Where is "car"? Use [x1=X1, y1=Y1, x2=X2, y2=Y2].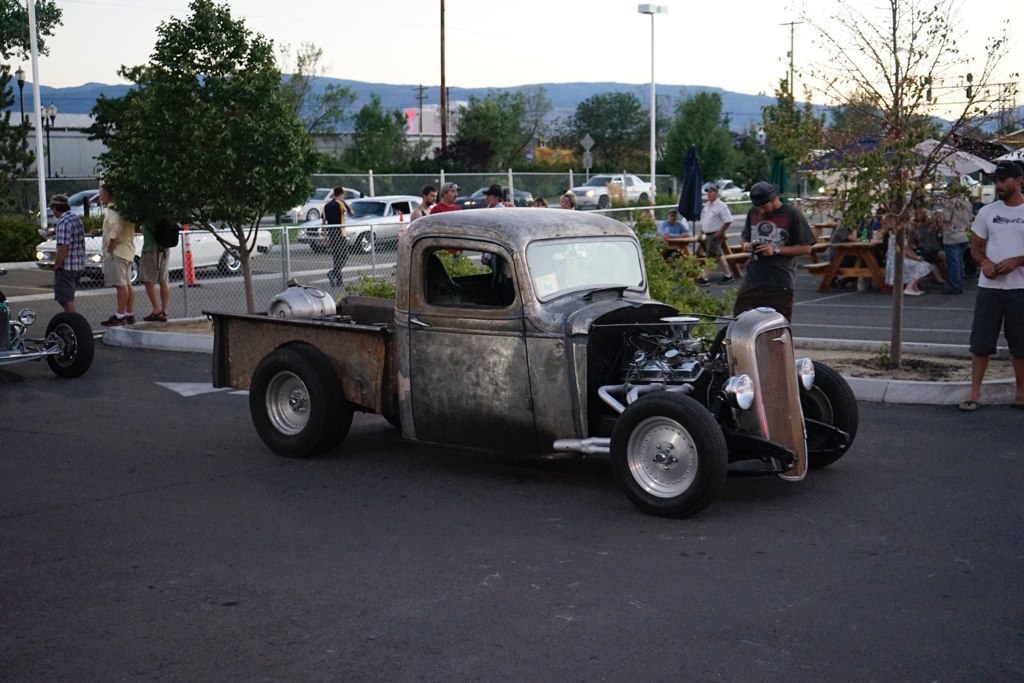
[x1=448, y1=187, x2=533, y2=208].
